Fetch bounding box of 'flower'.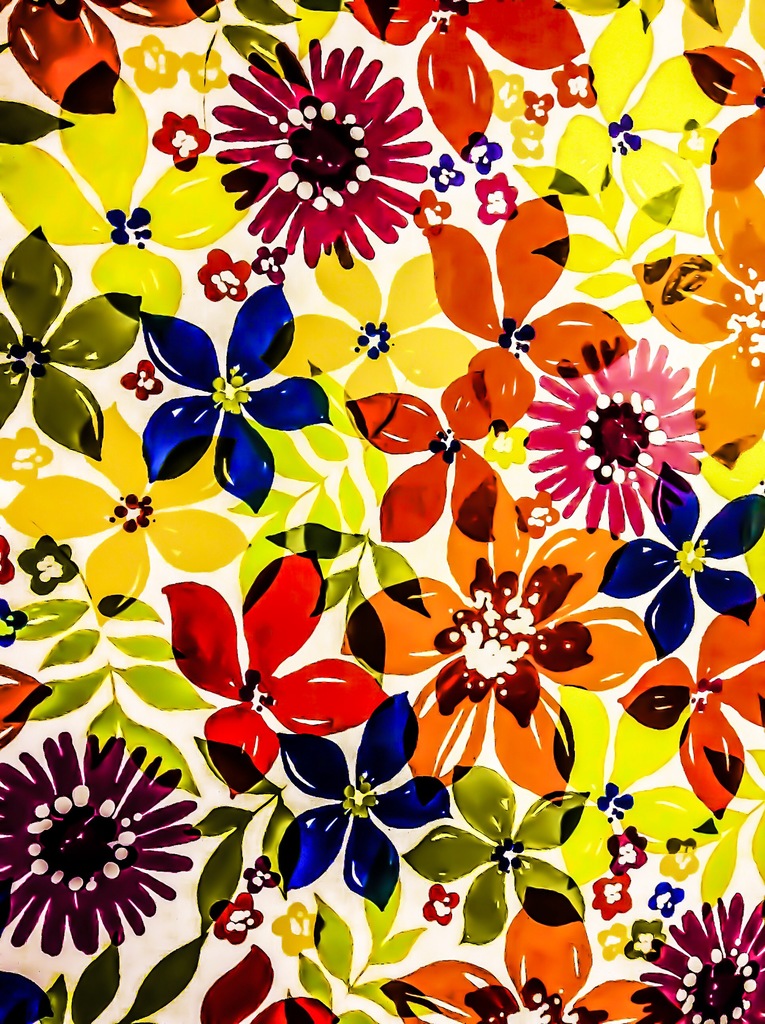
Bbox: <bbox>522, 335, 709, 543</bbox>.
